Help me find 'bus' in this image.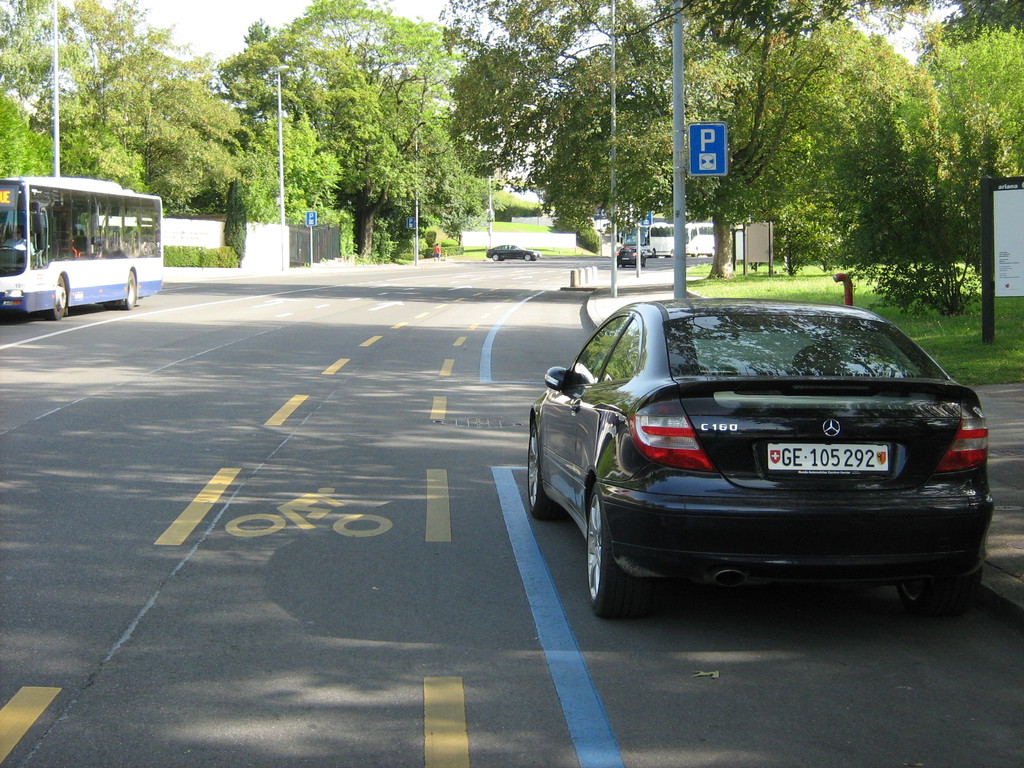
Found it: {"x1": 0, "y1": 176, "x2": 163, "y2": 321}.
